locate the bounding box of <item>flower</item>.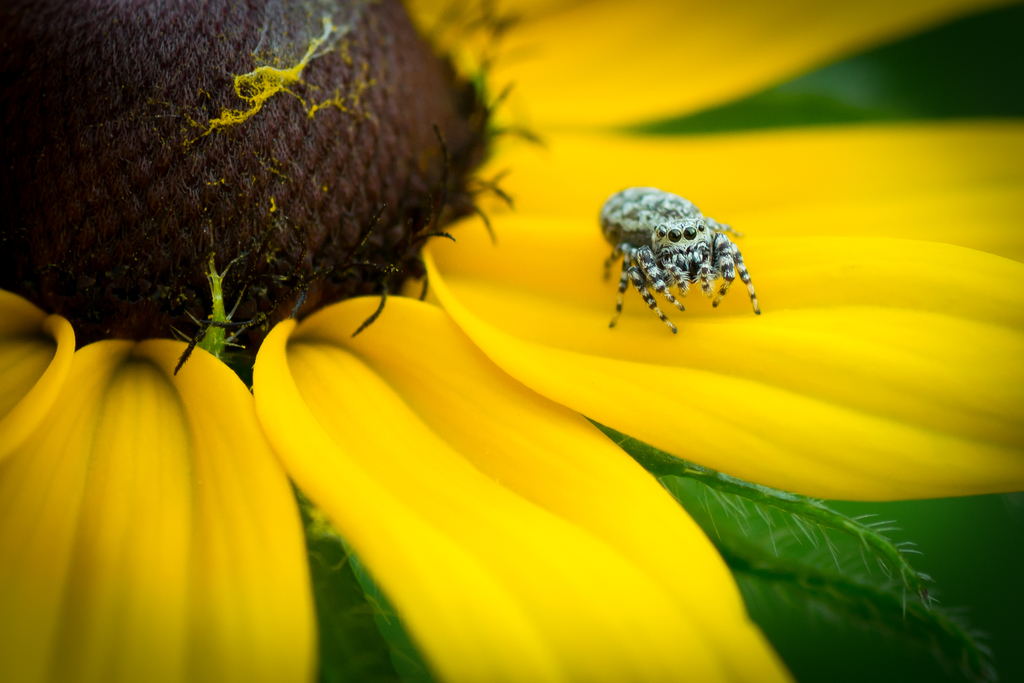
Bounding box: bbox=[0, 0, 1023, 682].
